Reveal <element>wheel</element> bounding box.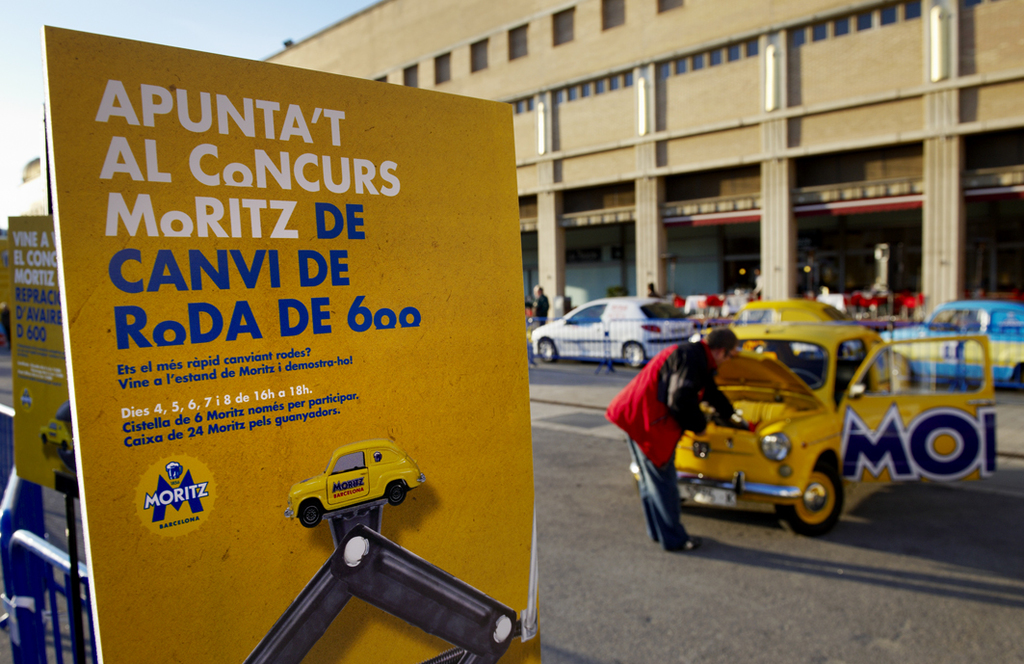
Revealed: rect(389, 481, 407, 509).
